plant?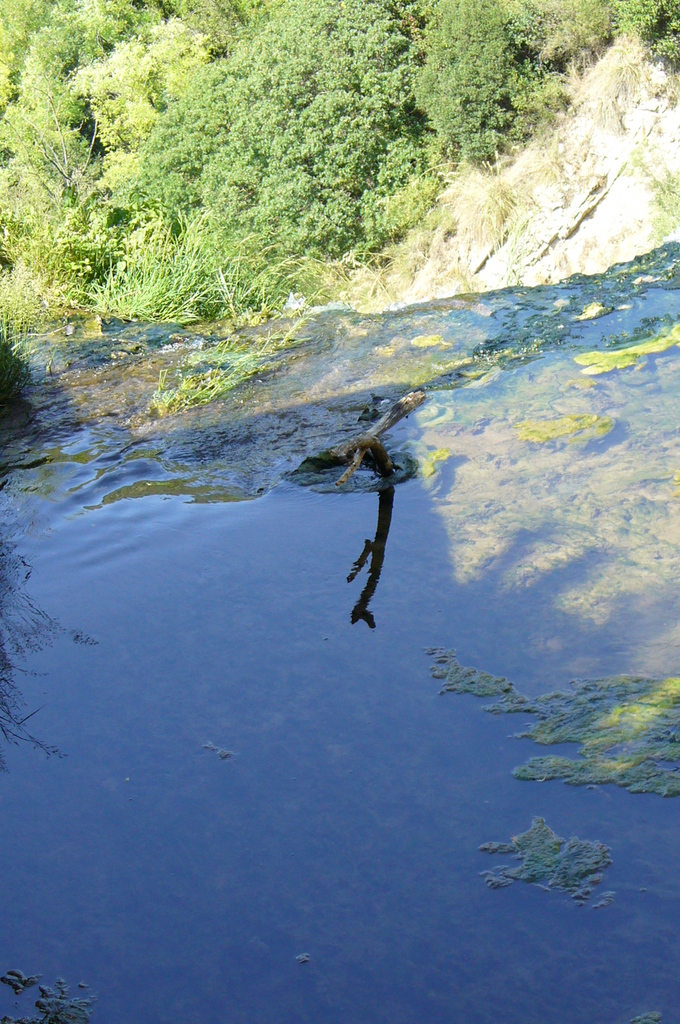
(0, 301, 145, 371)
